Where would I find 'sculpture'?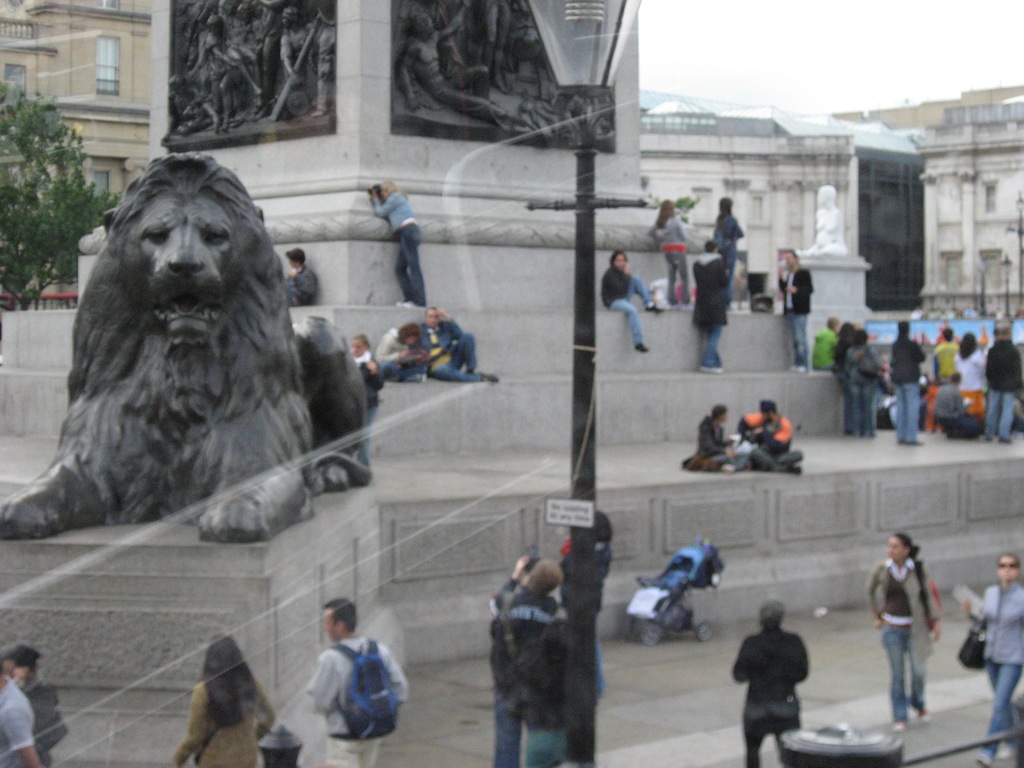
At <box>796,186,851,261</box>.
